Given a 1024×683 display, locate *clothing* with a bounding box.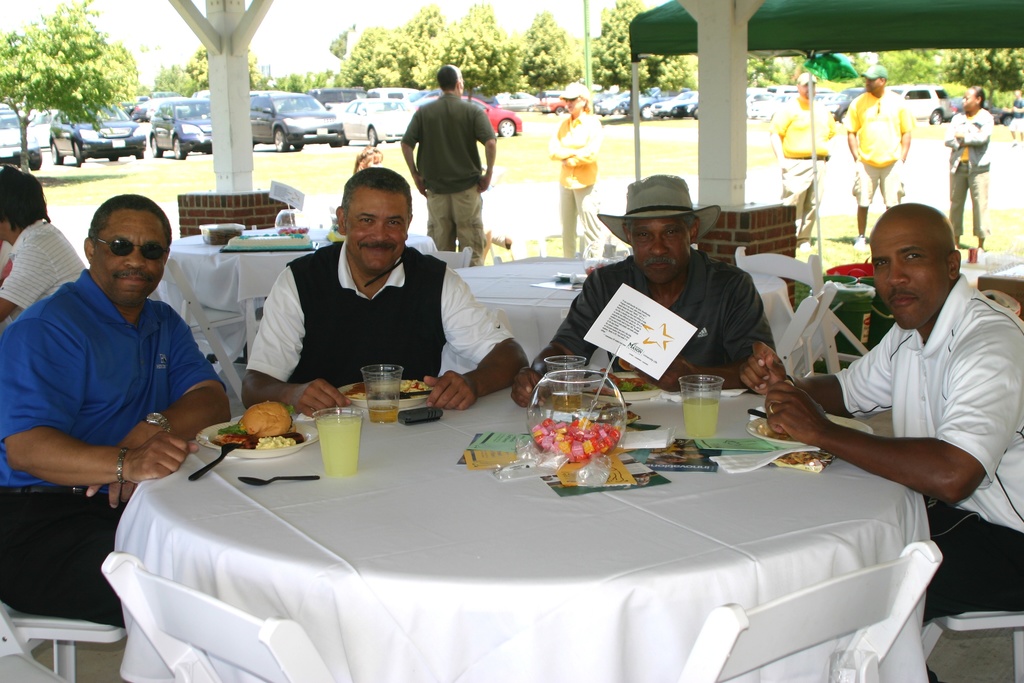
Located: (922,497,1023,621).
